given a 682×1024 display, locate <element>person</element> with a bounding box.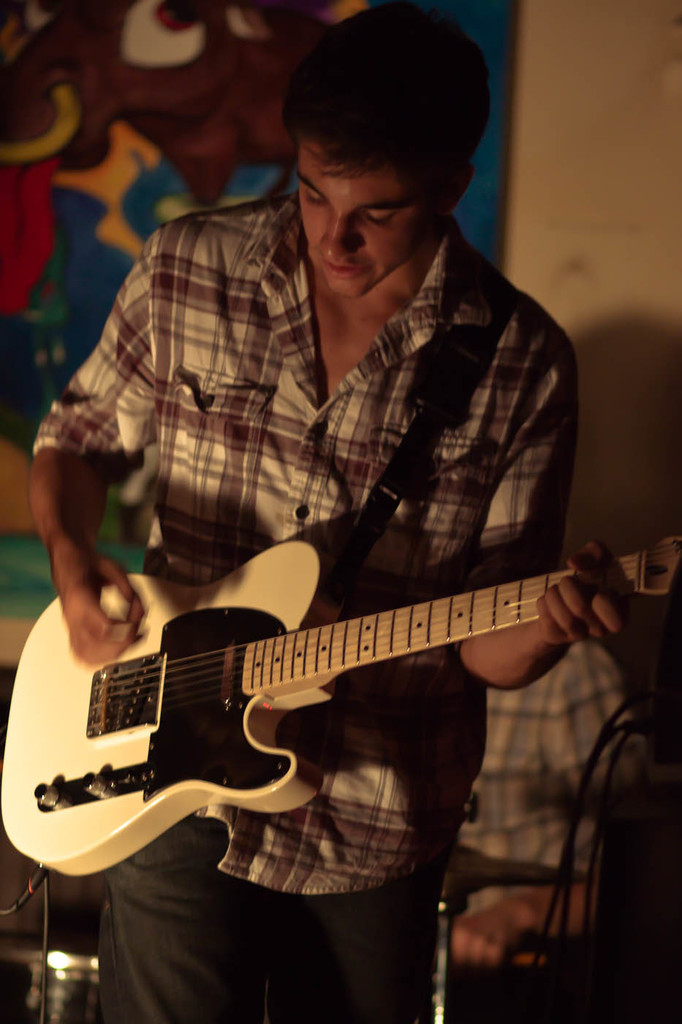
Located: region(24, 0, 633, 1023).
